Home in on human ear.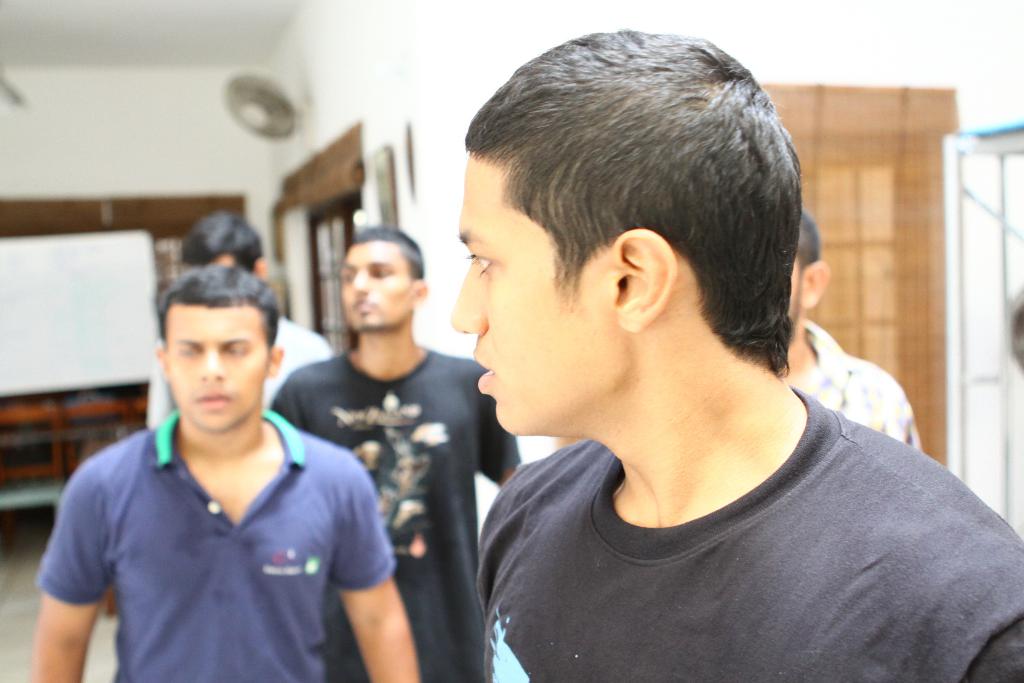
Homed in at region(409, 279, 428, 311).
